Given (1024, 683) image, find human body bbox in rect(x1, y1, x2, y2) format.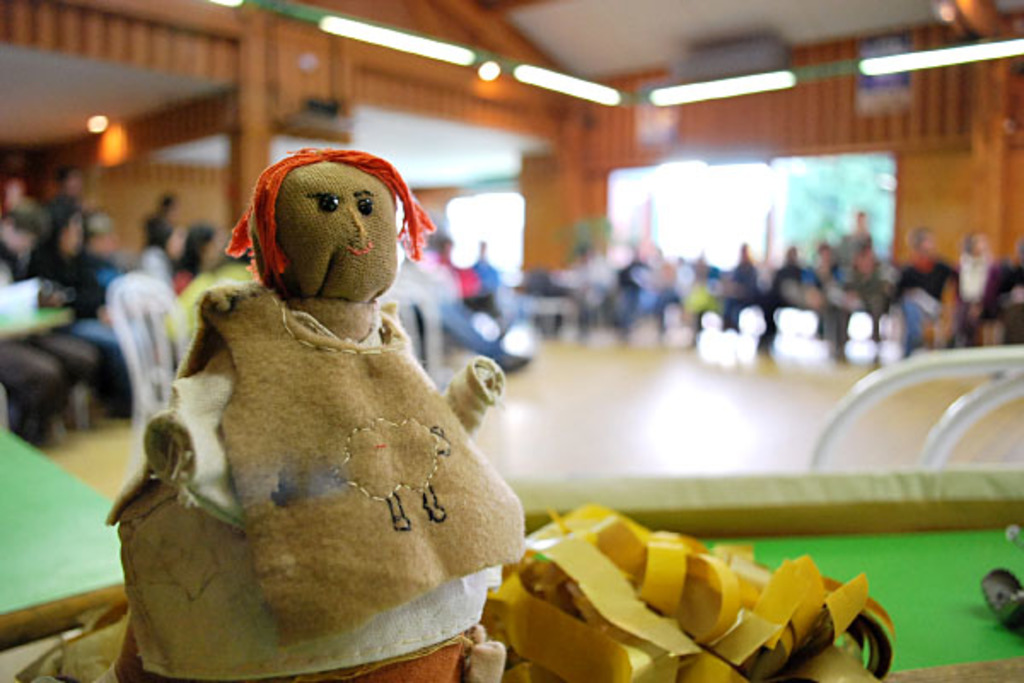
rect(469, 241, 497, 318).
